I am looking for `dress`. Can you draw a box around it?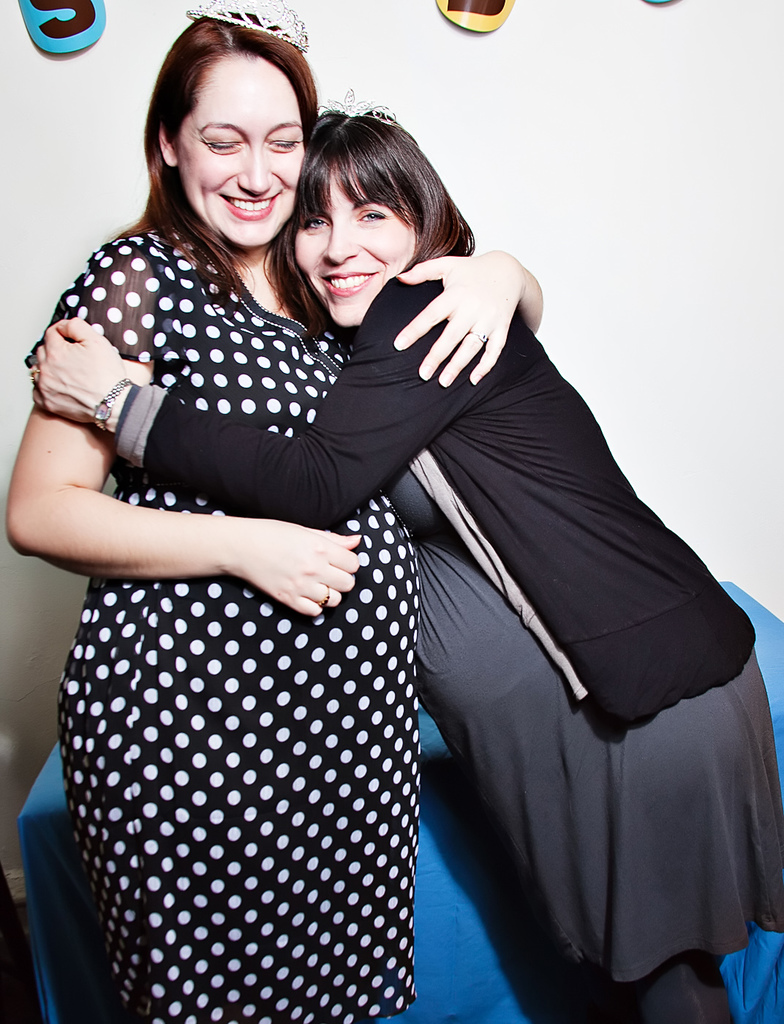
Sure, the bounding box is left=404, top=468, right=783, bottom=990.
